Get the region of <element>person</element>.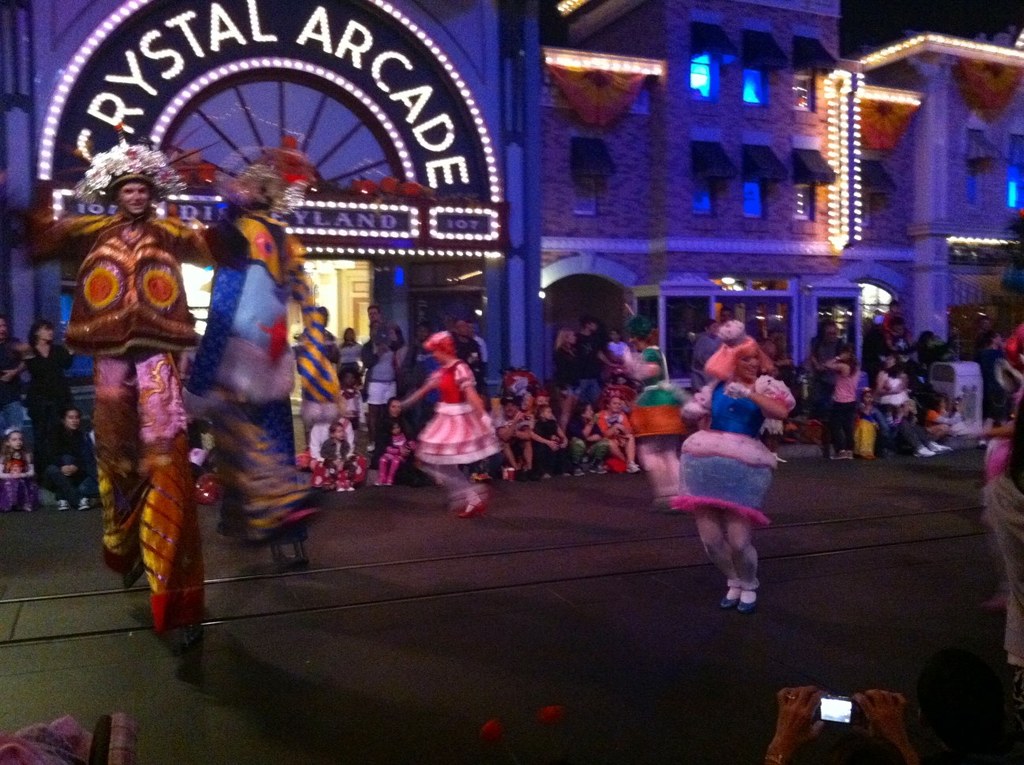
<bbox>371, 393, 414, 488</bbox>.
